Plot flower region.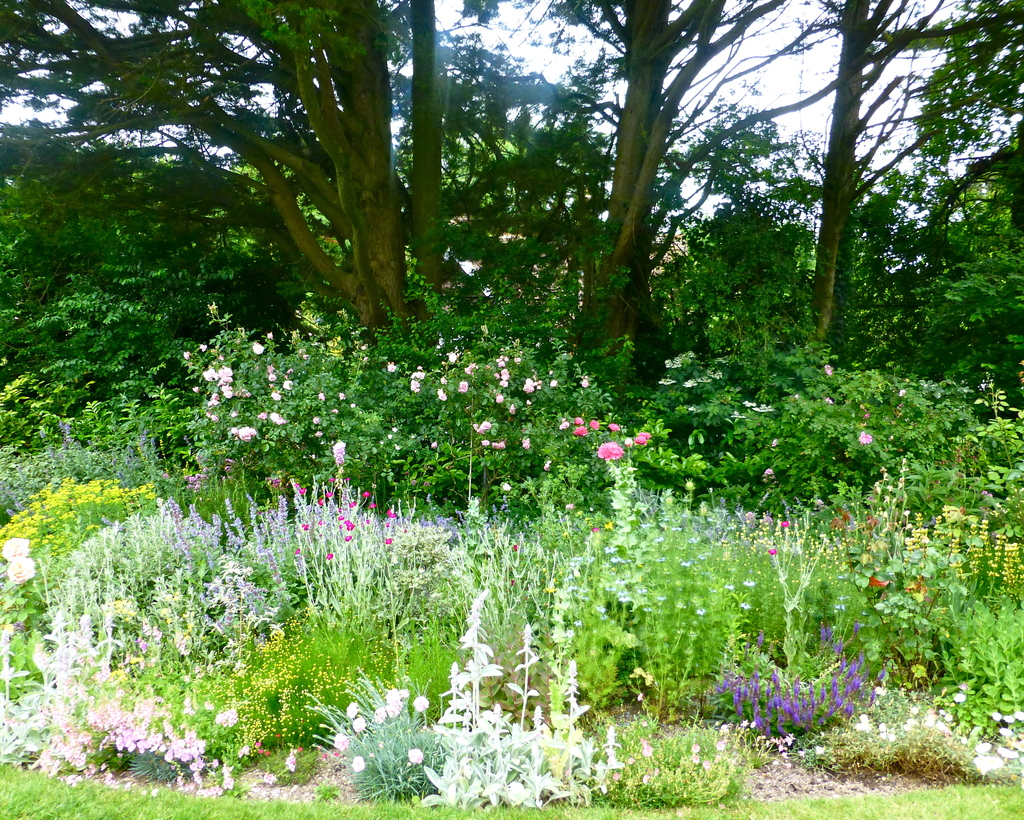
Plotted at rect(558, 419, 572, 430).
